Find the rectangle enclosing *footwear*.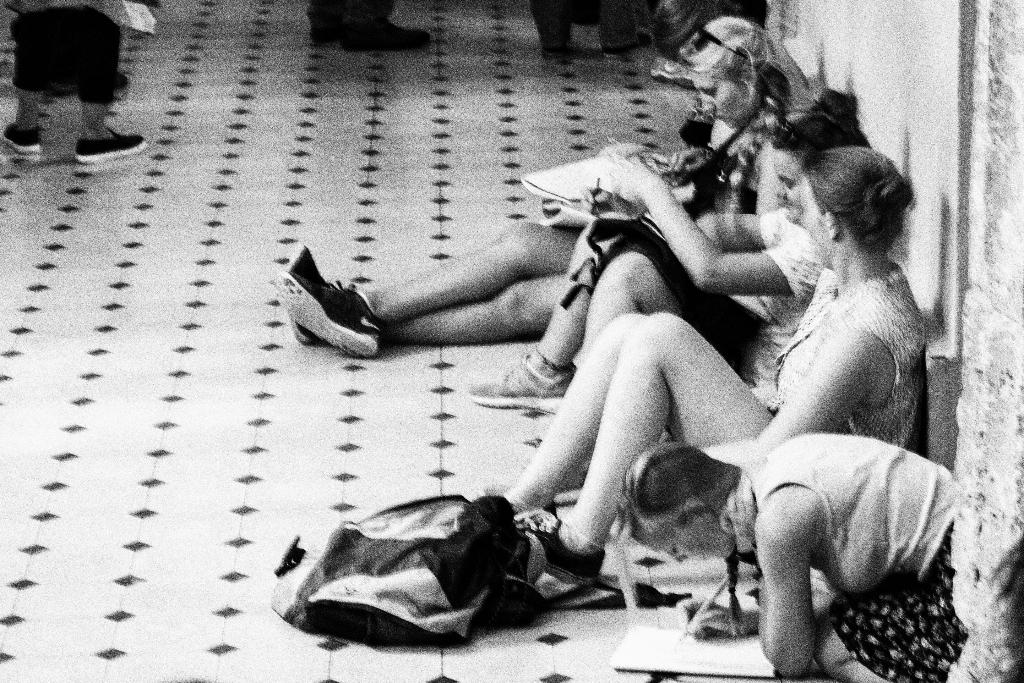
left=279, top=249, right=384, bottom=356.
